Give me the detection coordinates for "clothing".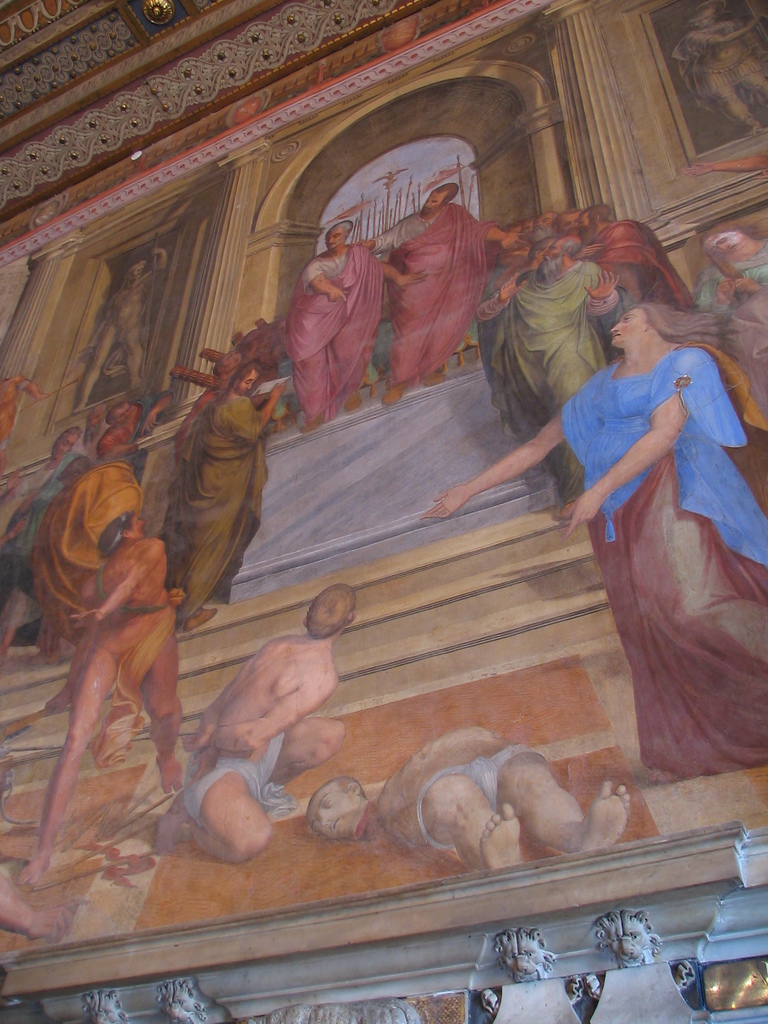
(559,356,767,783).
